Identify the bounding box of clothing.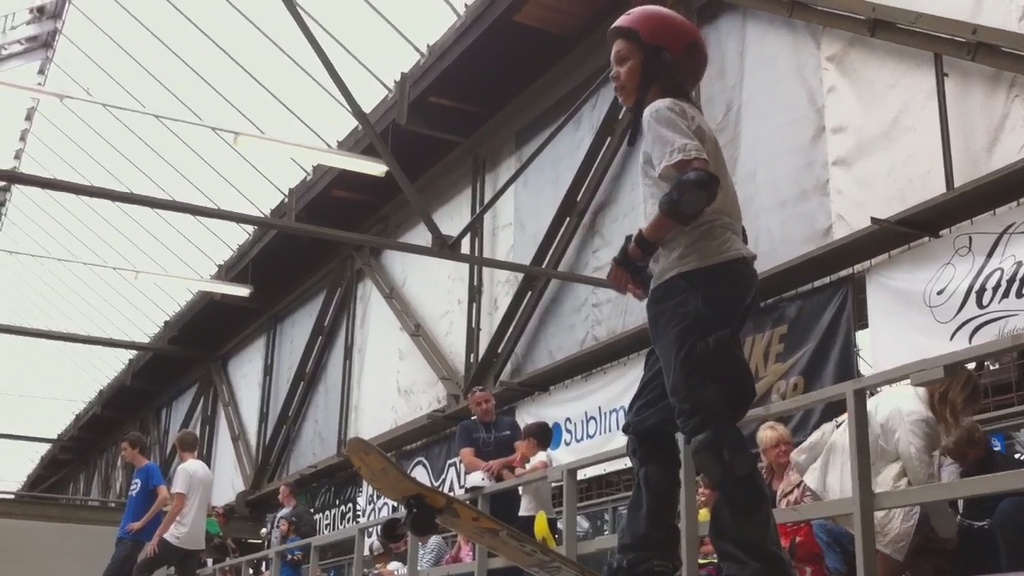
(208, 516, 219, 530).
